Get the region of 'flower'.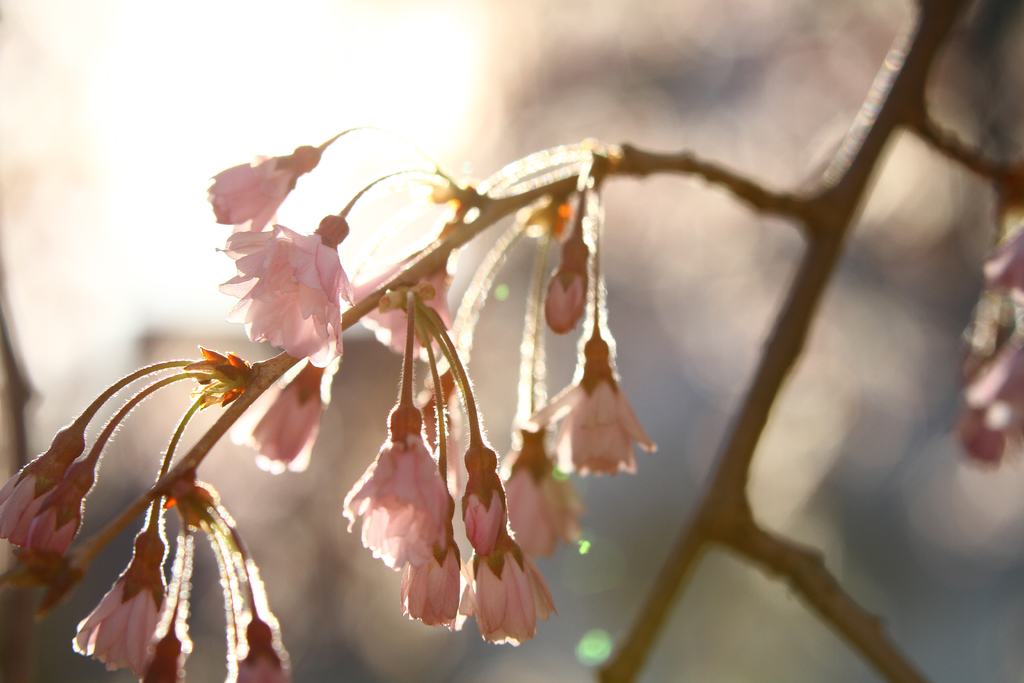
200 157 325 229.
